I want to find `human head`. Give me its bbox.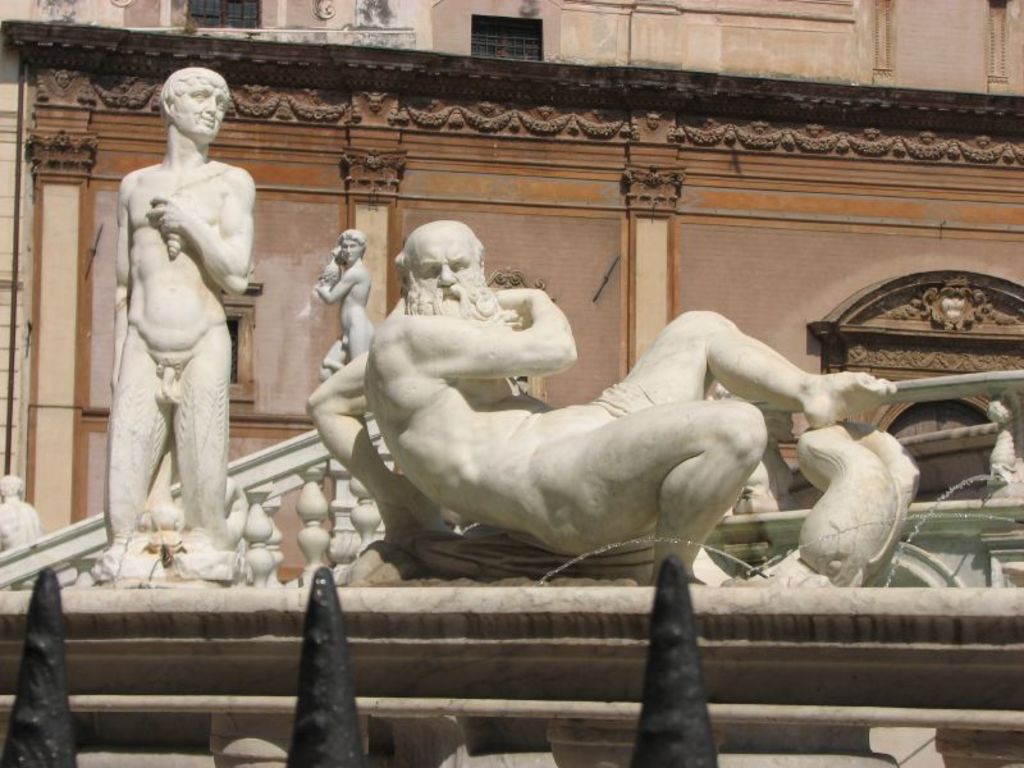
339:228:366:264.
